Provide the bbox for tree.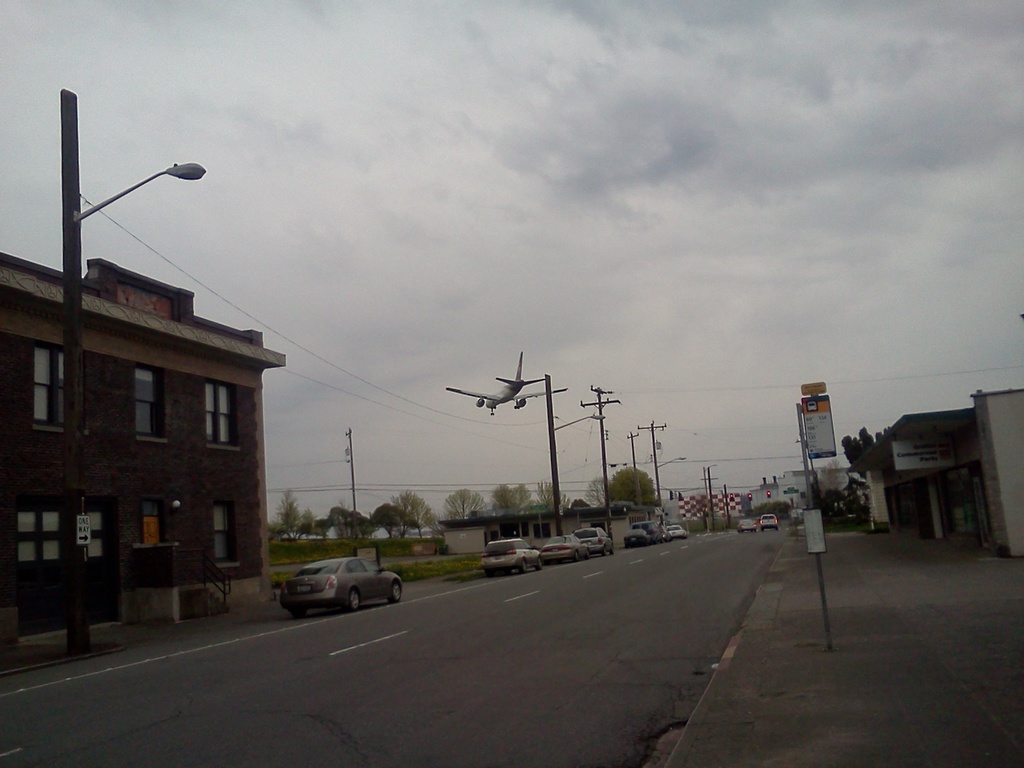
box=[678, 488, 684, 502].
